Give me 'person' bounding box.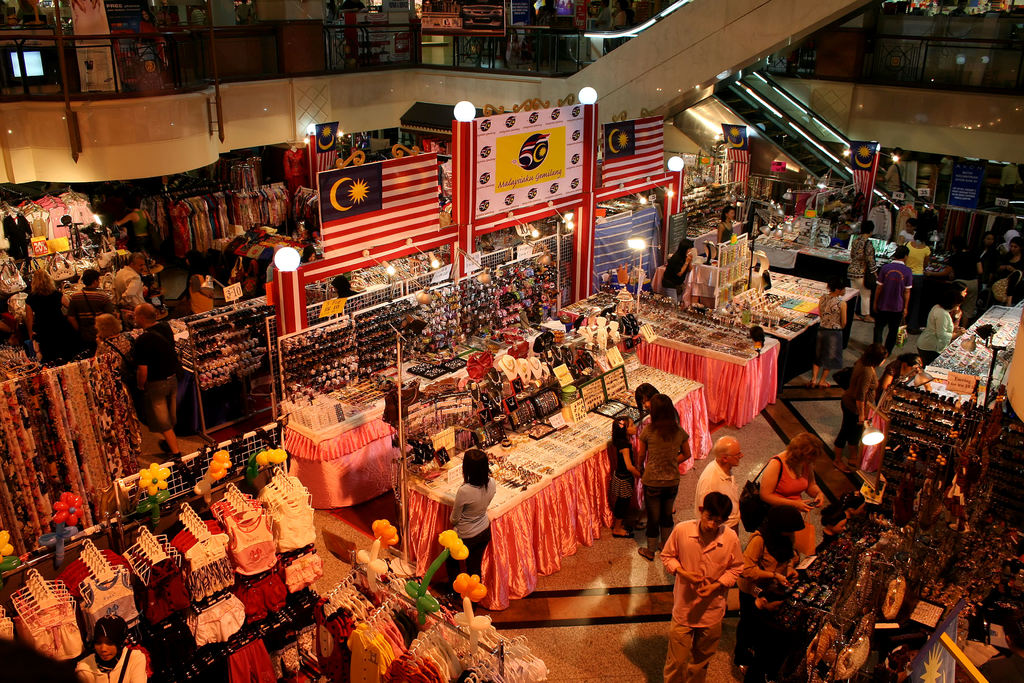
box=[904, 219, 934, 293].
